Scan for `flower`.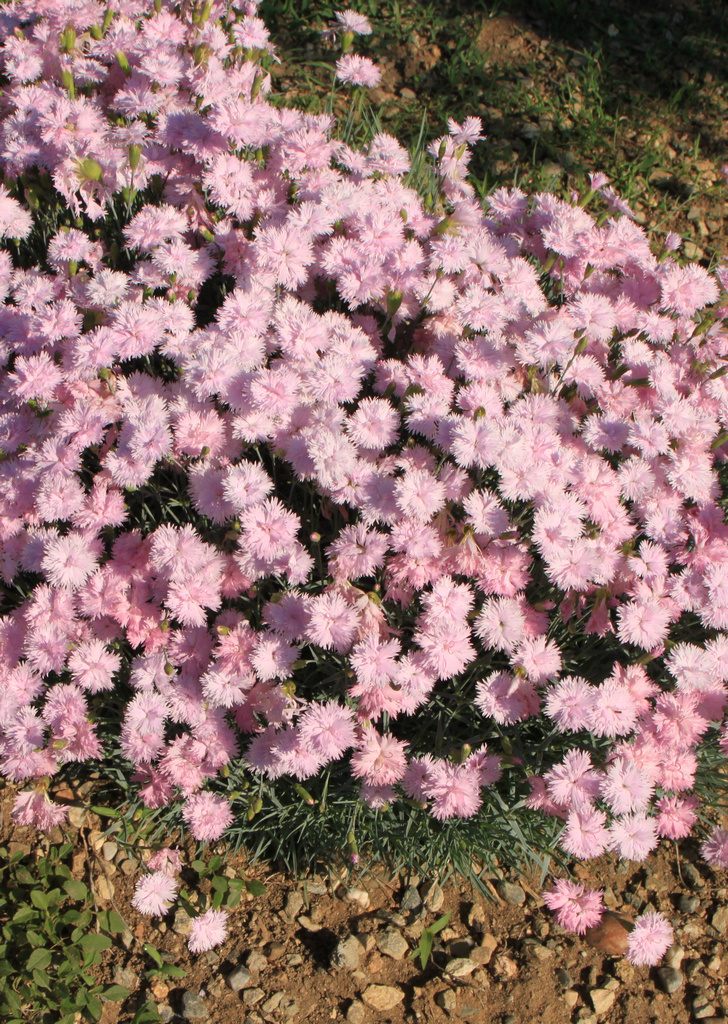
Scan result: {"left": 133, "top": 868, "right": 179, "bottom": 928}.
